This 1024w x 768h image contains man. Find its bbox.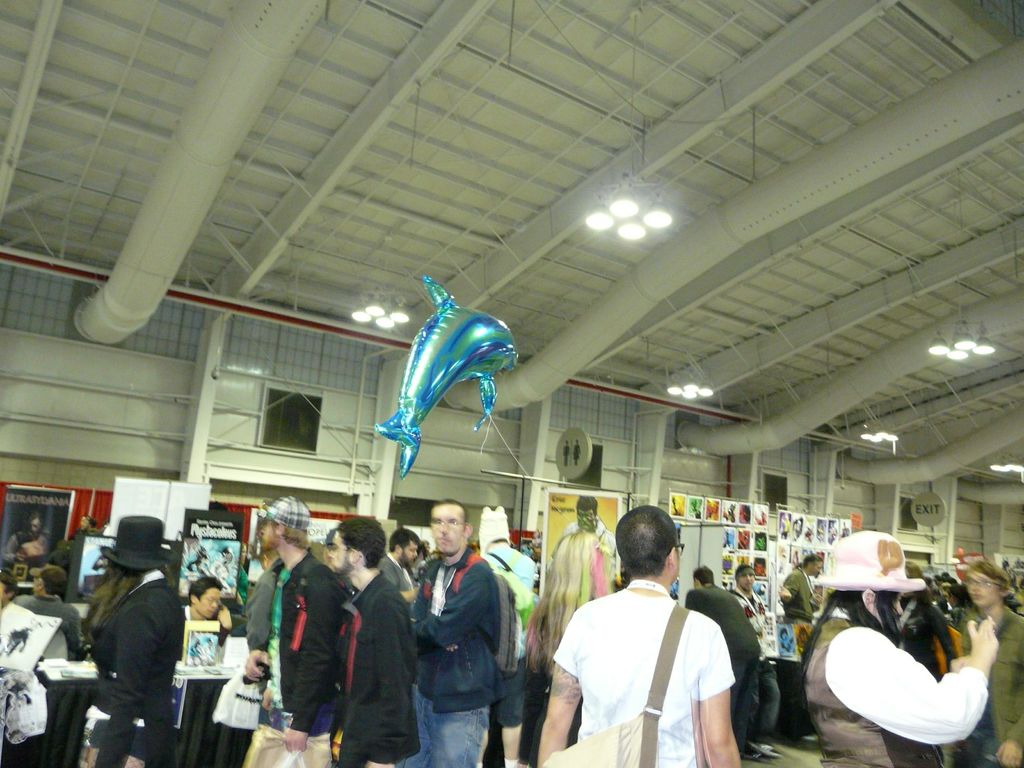
Rect(178, 579, 234, 643).
